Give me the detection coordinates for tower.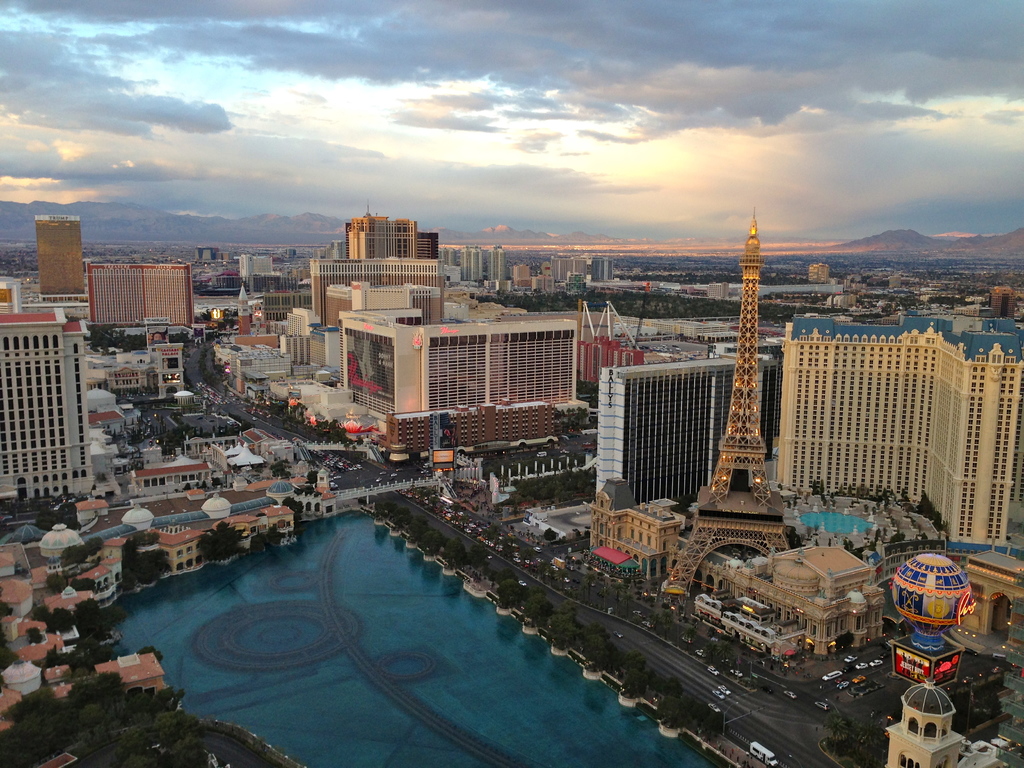
<region>342, 219, 444, 265</region>.
